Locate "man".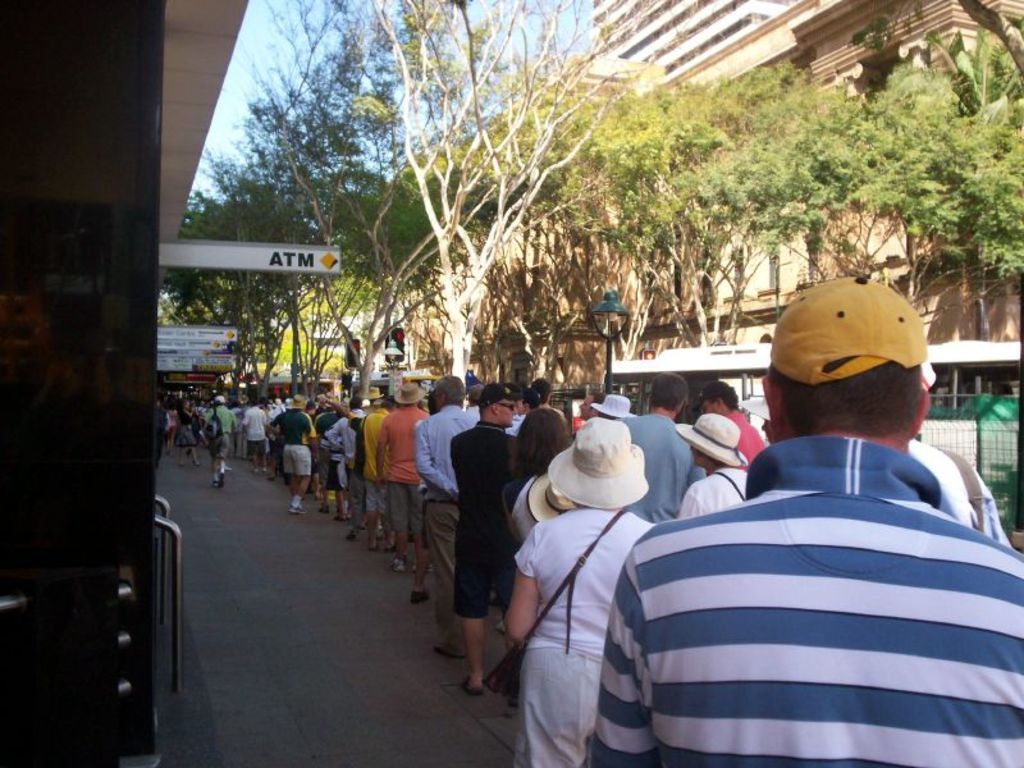
Bounding box: (588, 274, 1023, 767).
